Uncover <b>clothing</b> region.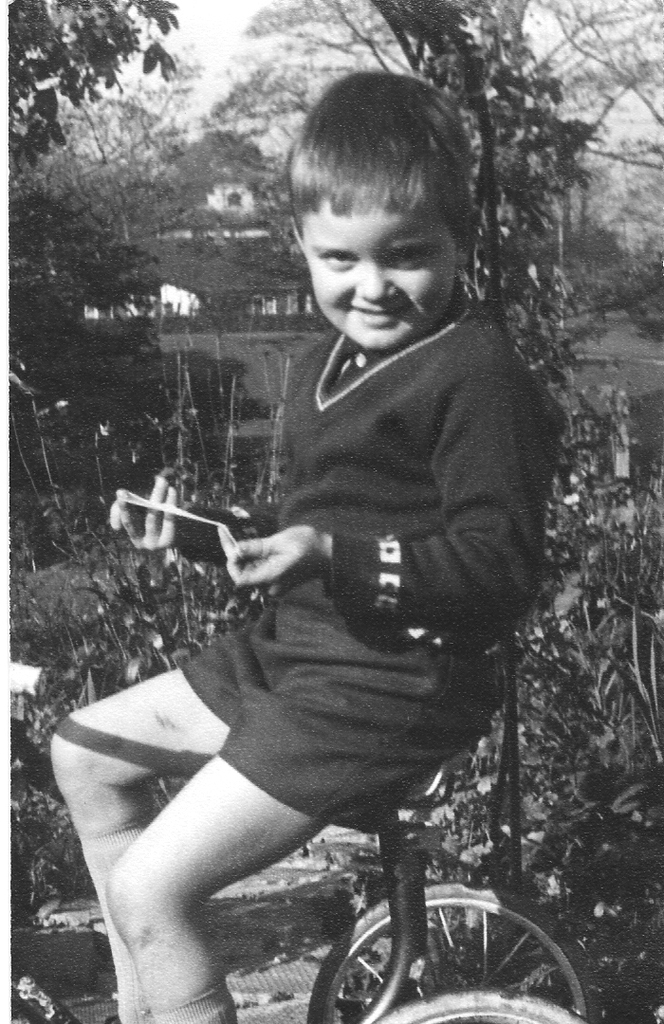
Uncovered: (192, 228, 546, 805).
